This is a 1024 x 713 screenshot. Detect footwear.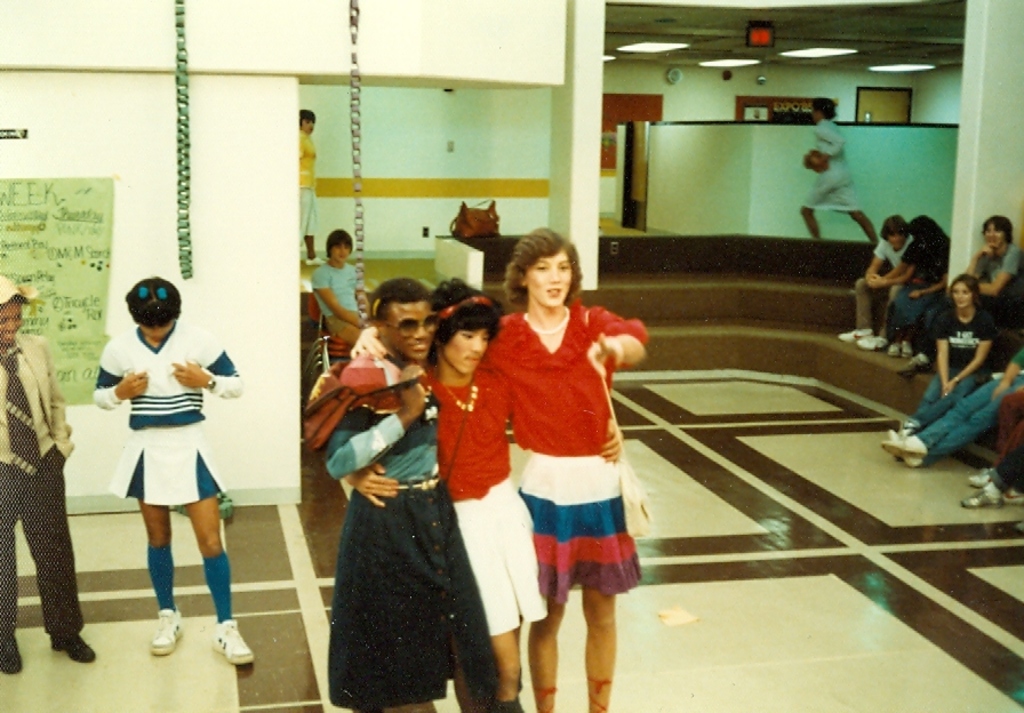
(899, 418, 925, 439).
